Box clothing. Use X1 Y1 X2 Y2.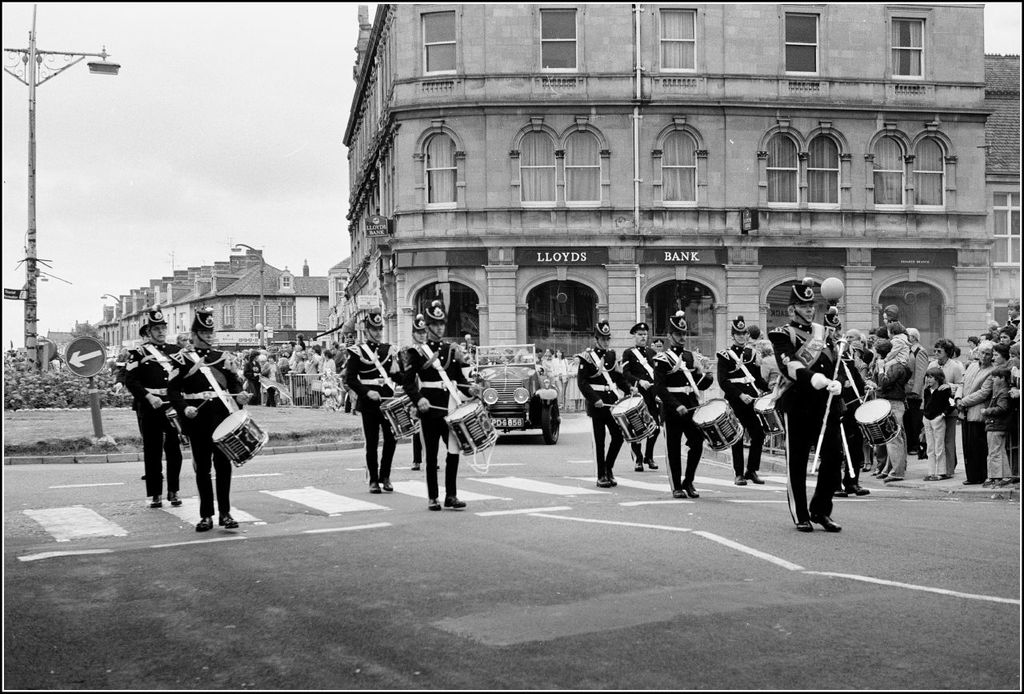
616 343 655 459.
